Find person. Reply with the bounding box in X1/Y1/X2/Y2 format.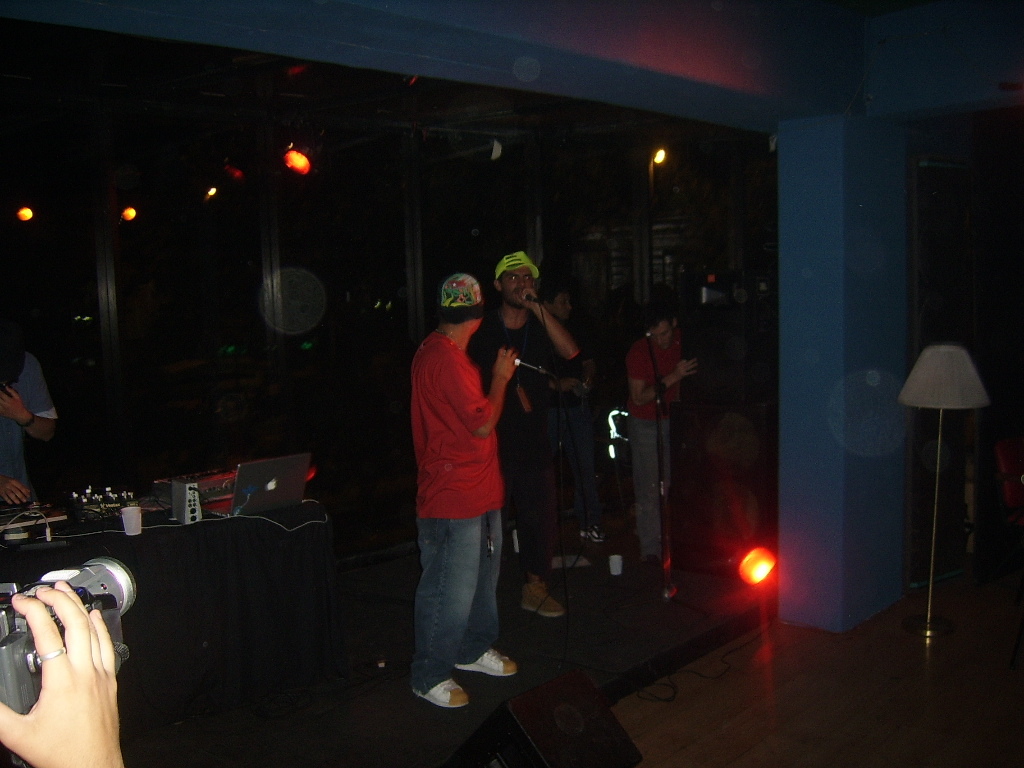
406/271/517/715.
